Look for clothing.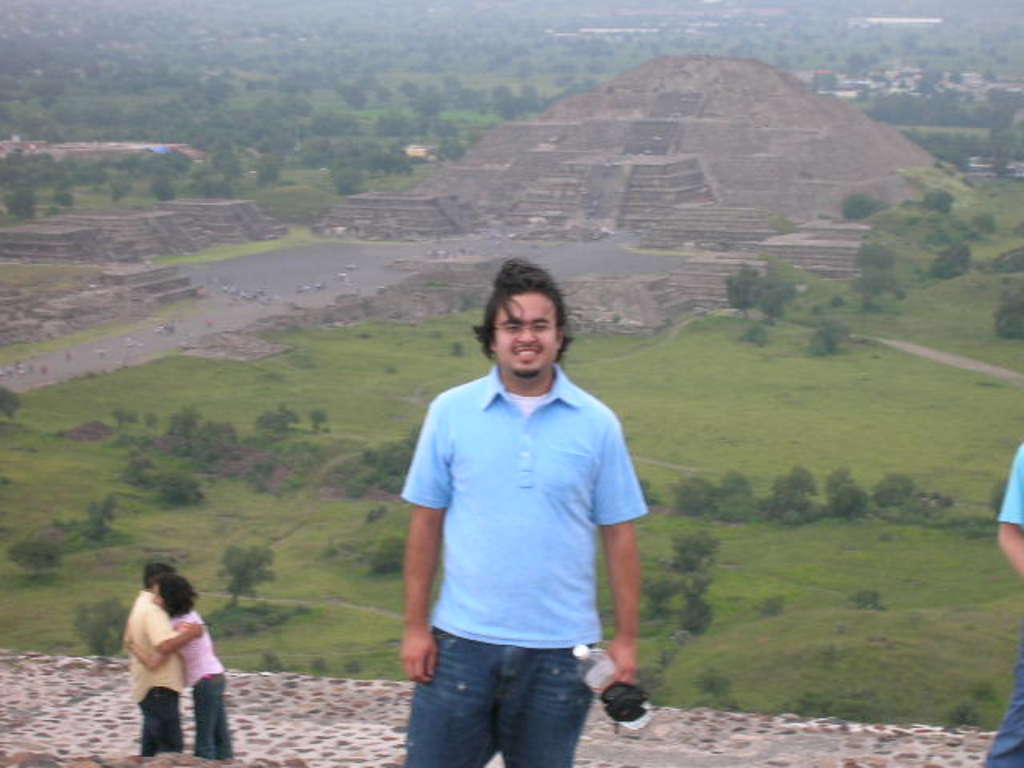
Found: {"x1": 141, "y1": 686, "x2": 189, "y2": 757}.
